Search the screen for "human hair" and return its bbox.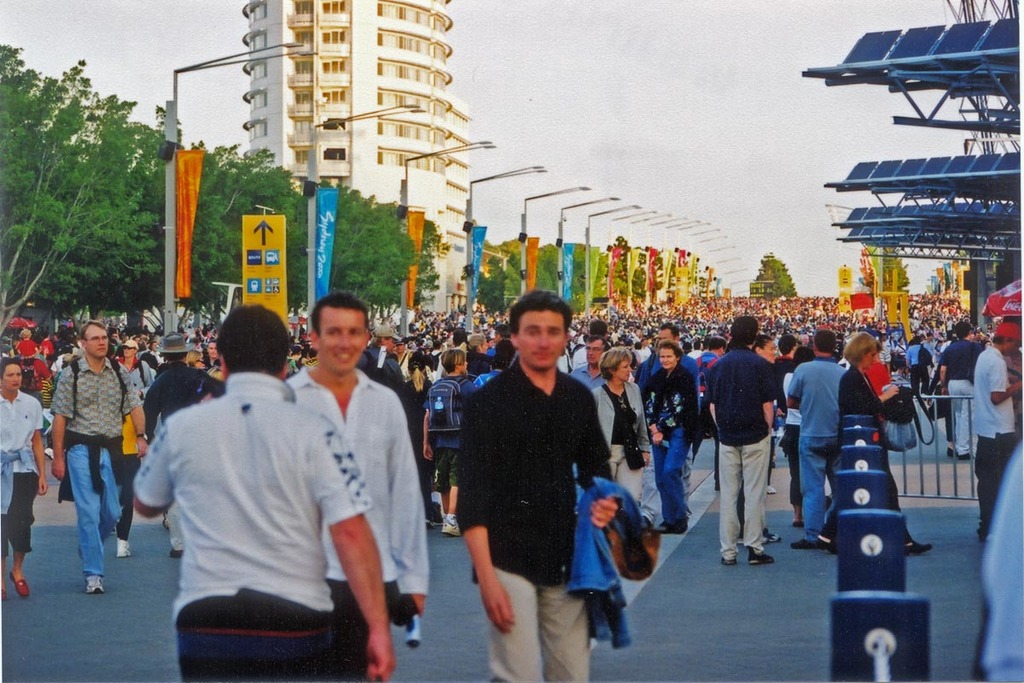
Found: {"left": 207, "top": 304, "right": 299, "bottom": 372}.
